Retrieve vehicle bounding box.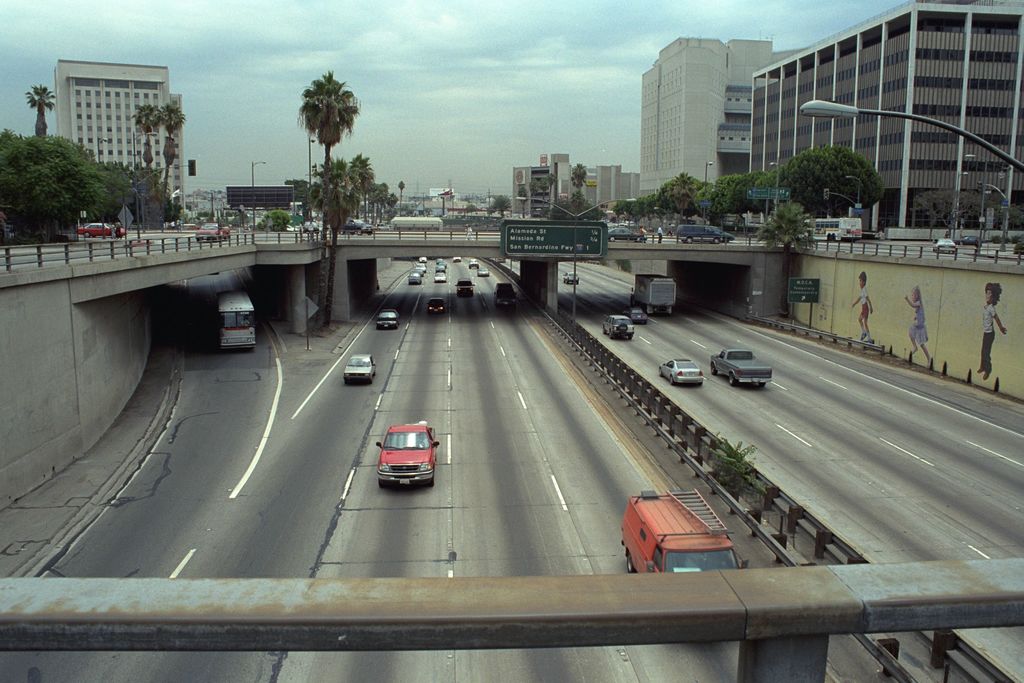
Bounding box: {"x1": 956, "y1": 231, "x2": 984, "y2": 247}.
